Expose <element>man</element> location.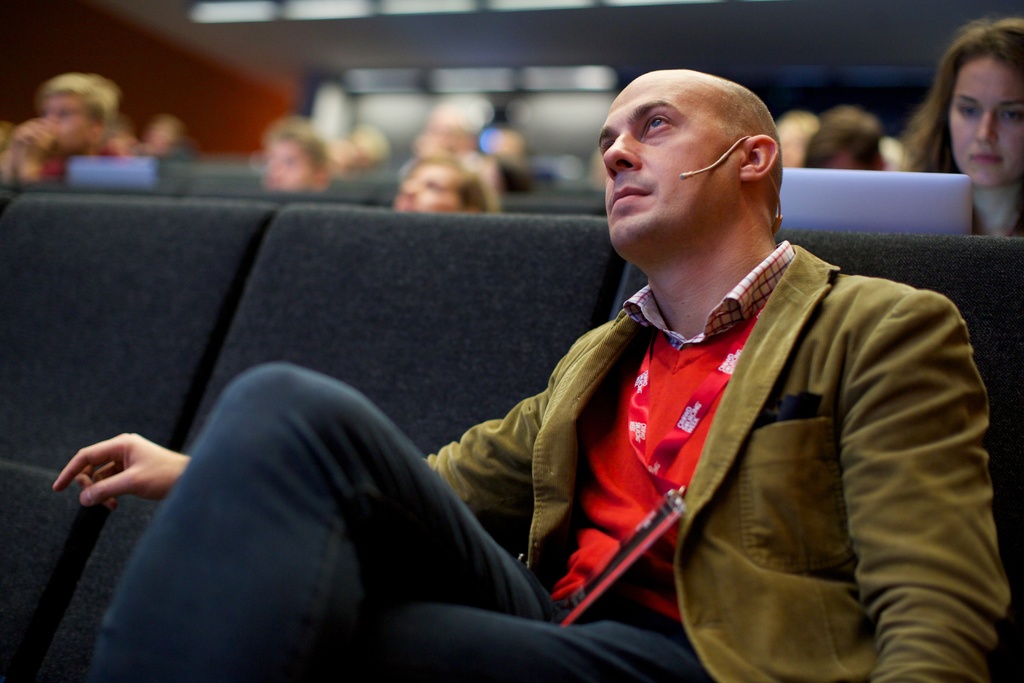
Exposed at locate(0, 78, 141, 184).
